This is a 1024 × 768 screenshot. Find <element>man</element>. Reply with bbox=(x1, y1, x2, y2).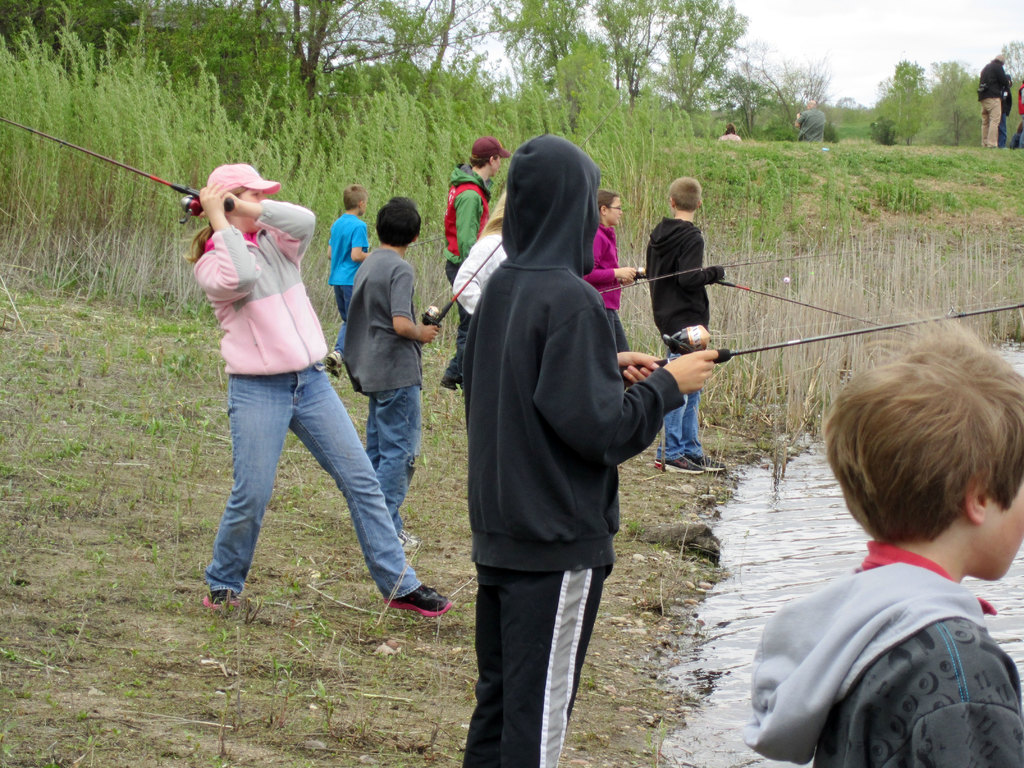
bbox=(977, 53, 1007, 143).
